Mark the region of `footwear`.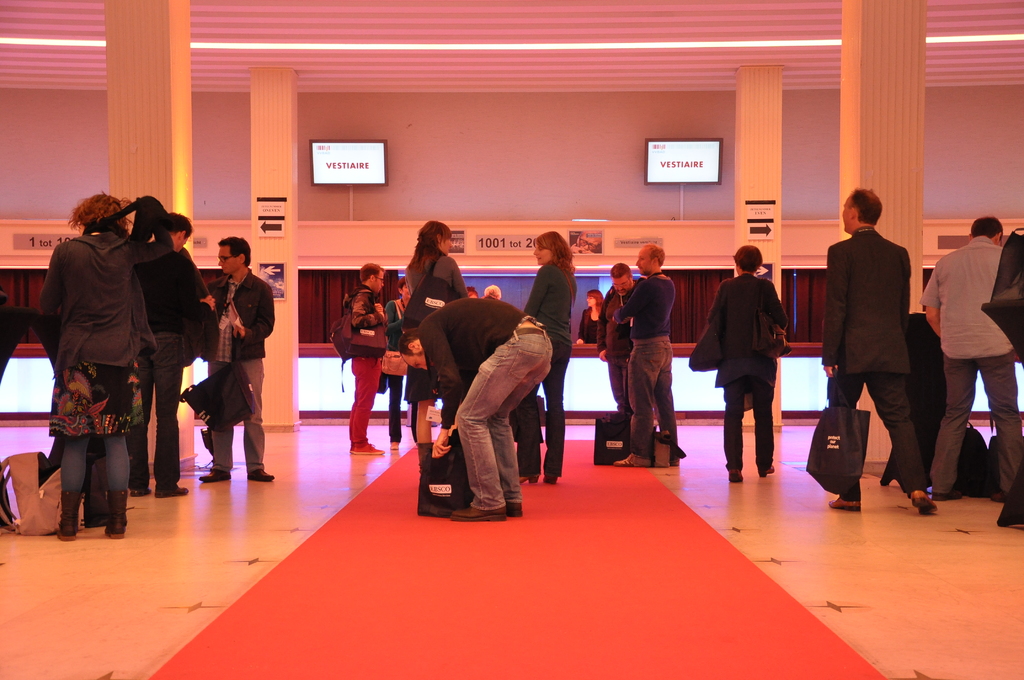
Region: Rect(827, 490, 865, 509).
